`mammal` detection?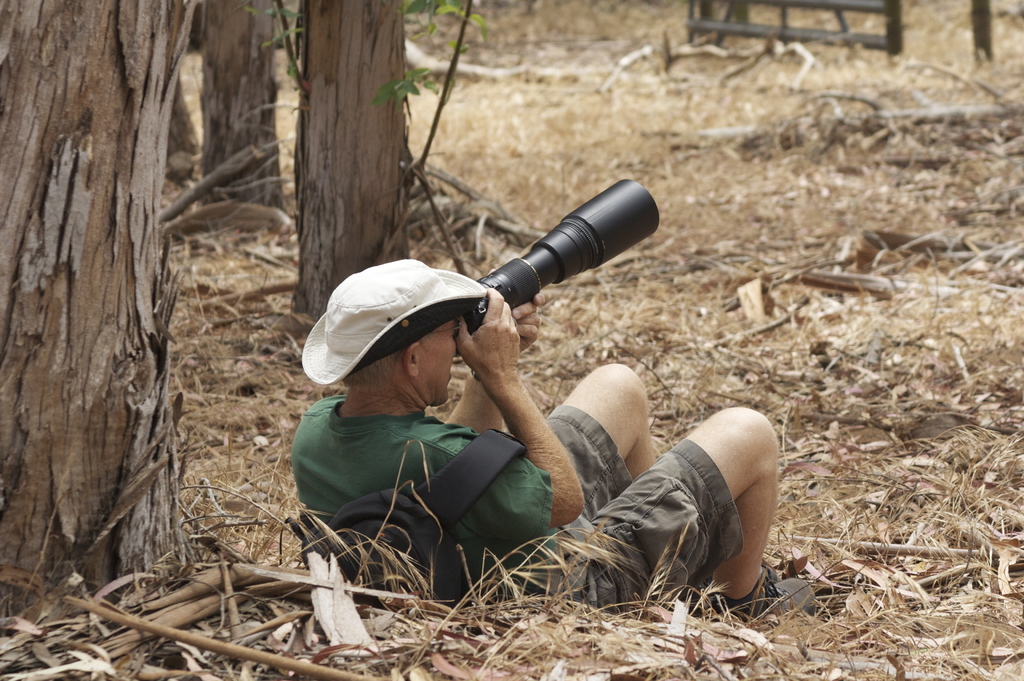
region(285, 256, 823, 622)
